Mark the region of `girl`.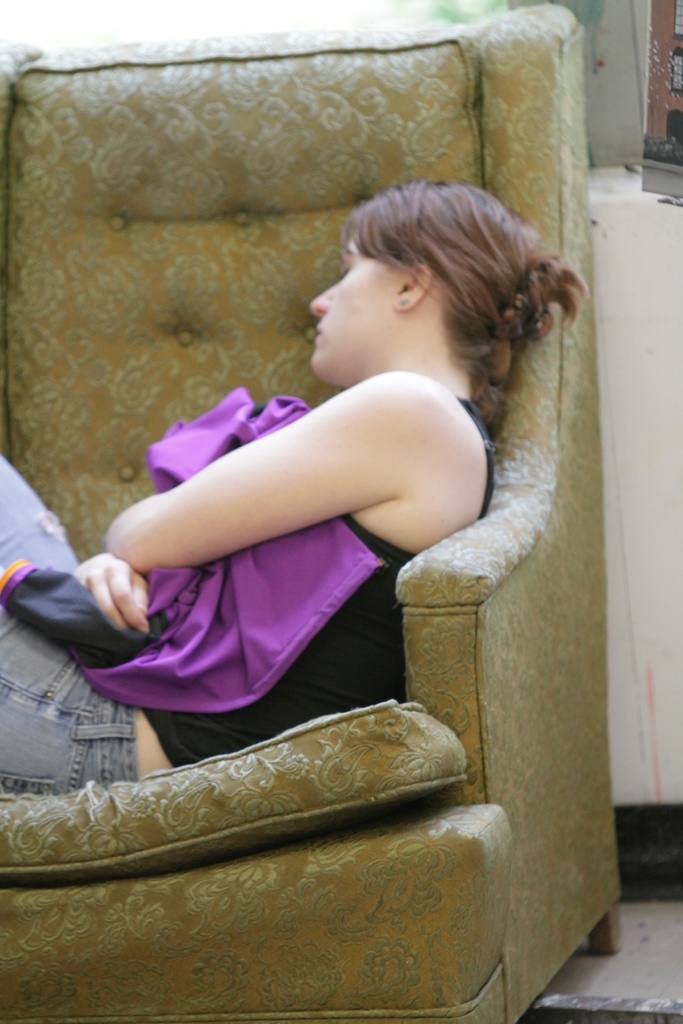
Region: box(0, 181, 592, 785).
